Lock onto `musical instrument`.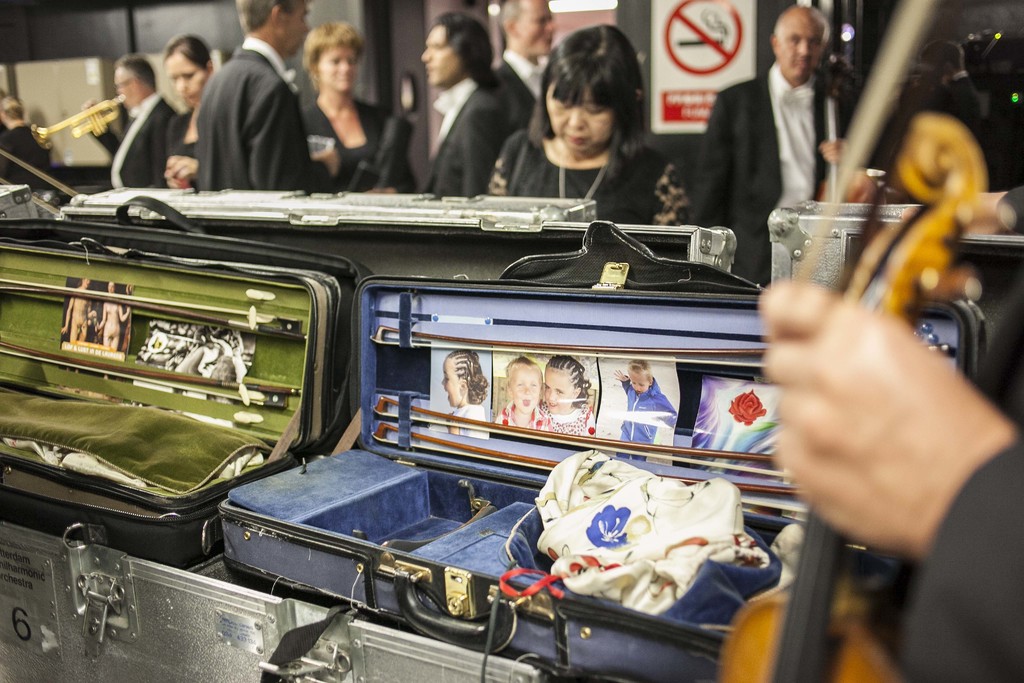
Locked: [820, 40, 924, 220].
